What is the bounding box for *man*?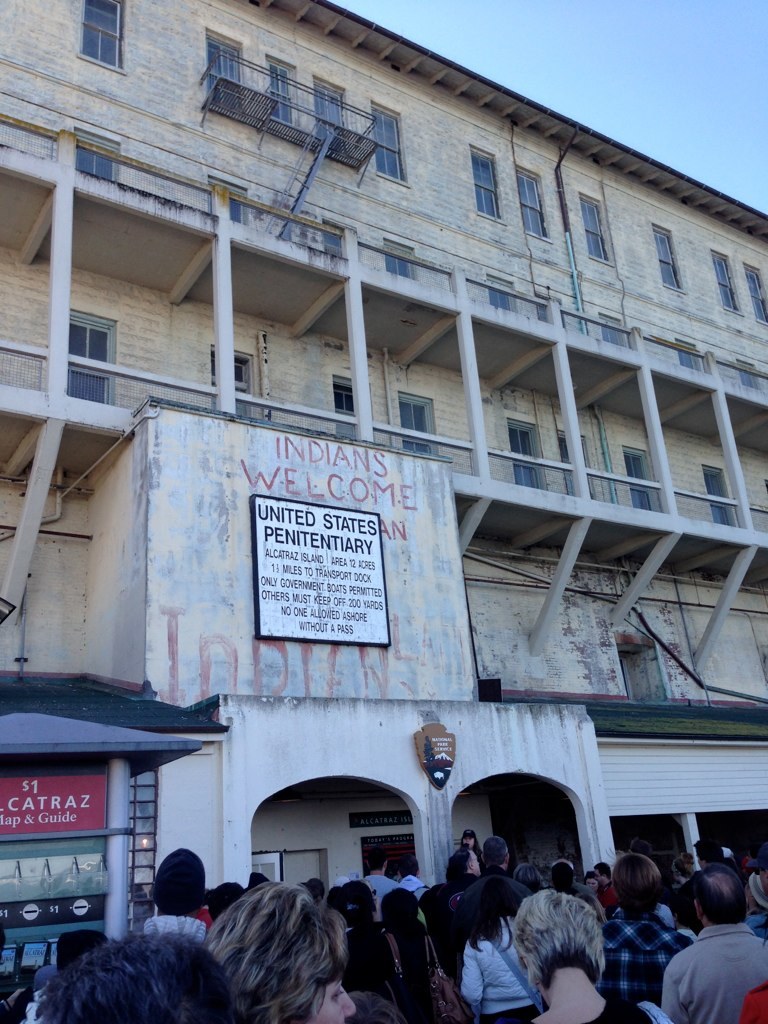
<region>593, 854, 692, 1010</region>.
